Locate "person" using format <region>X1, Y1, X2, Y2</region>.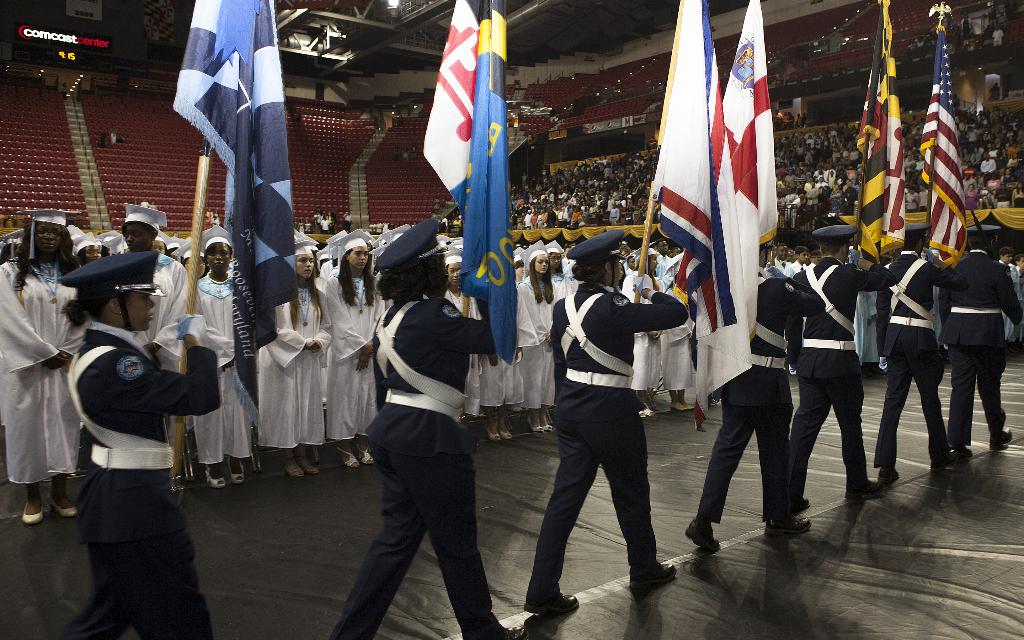
<region>924, 204, 1014, 471</region>.
